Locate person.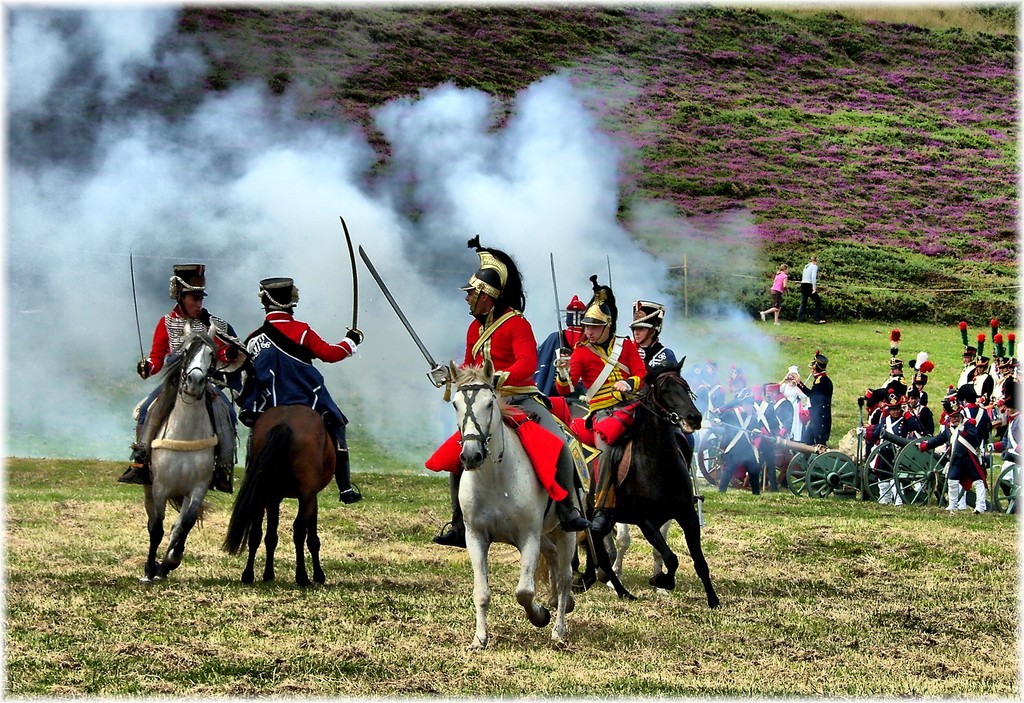
Bounding box: (left=625, top=282, right=685, bottom=472).
